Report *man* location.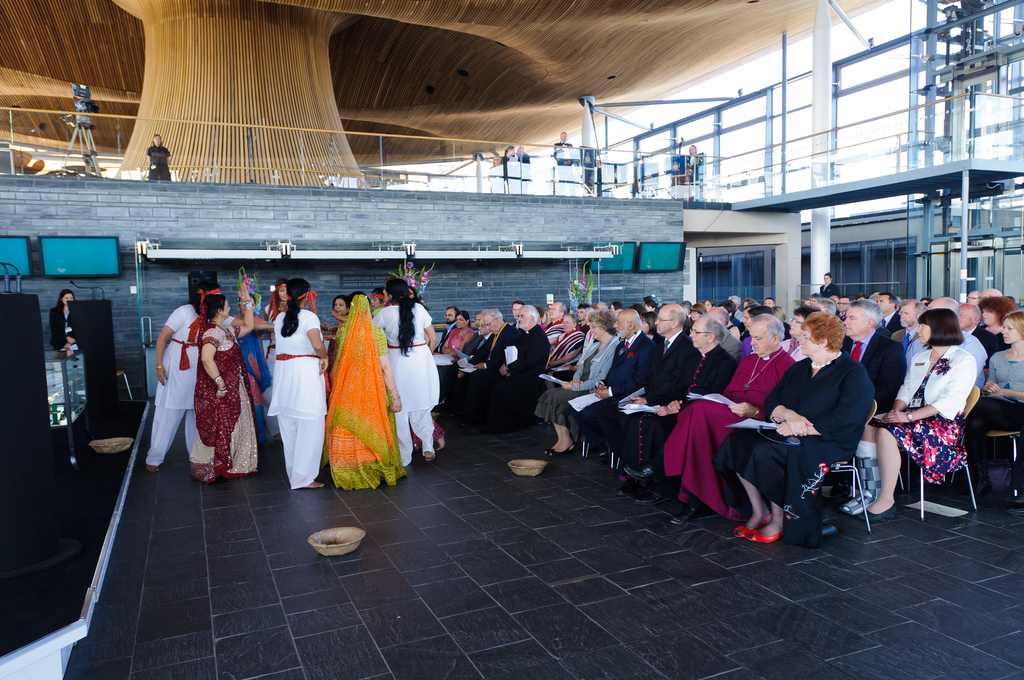
Report: <region>579, 298, 694, 464</region>.
